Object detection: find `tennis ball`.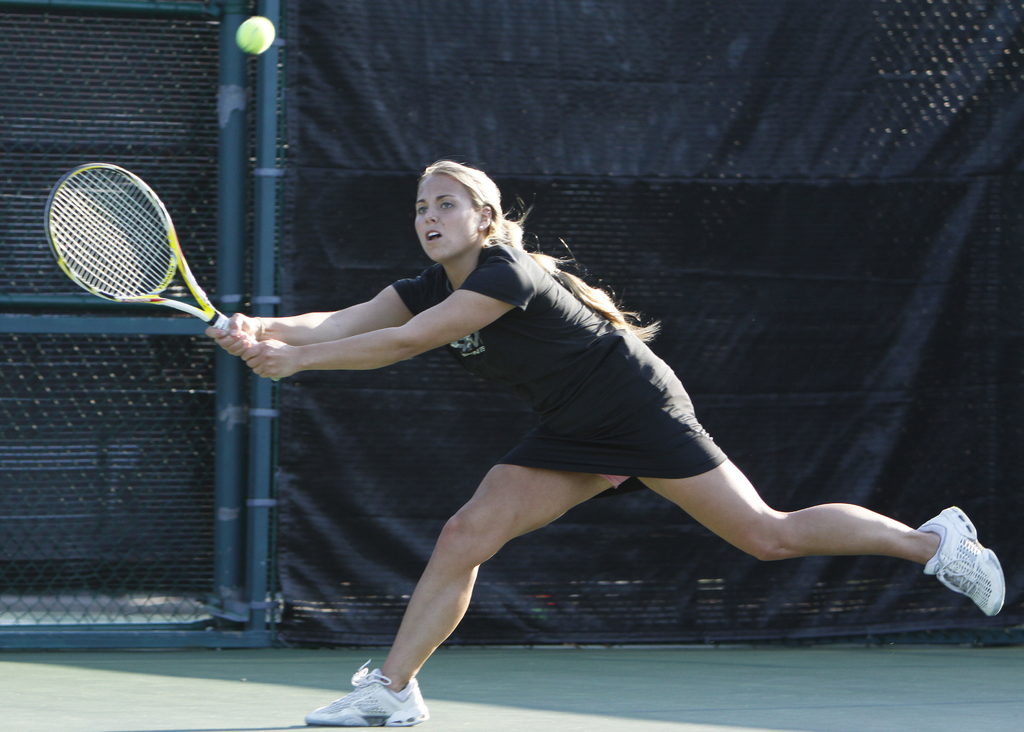
{"left": 236, "top": 17, "right": 275, "bottom": 54}.
